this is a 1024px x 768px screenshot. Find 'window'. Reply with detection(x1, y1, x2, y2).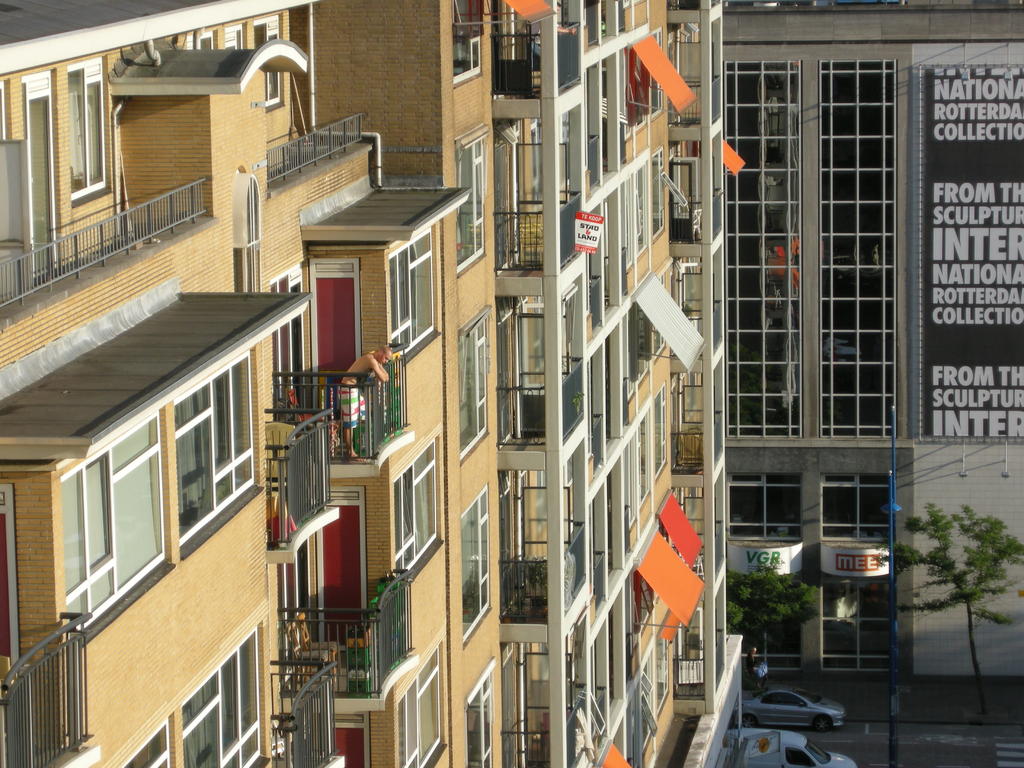
detection(174, 628, 260, 767).
